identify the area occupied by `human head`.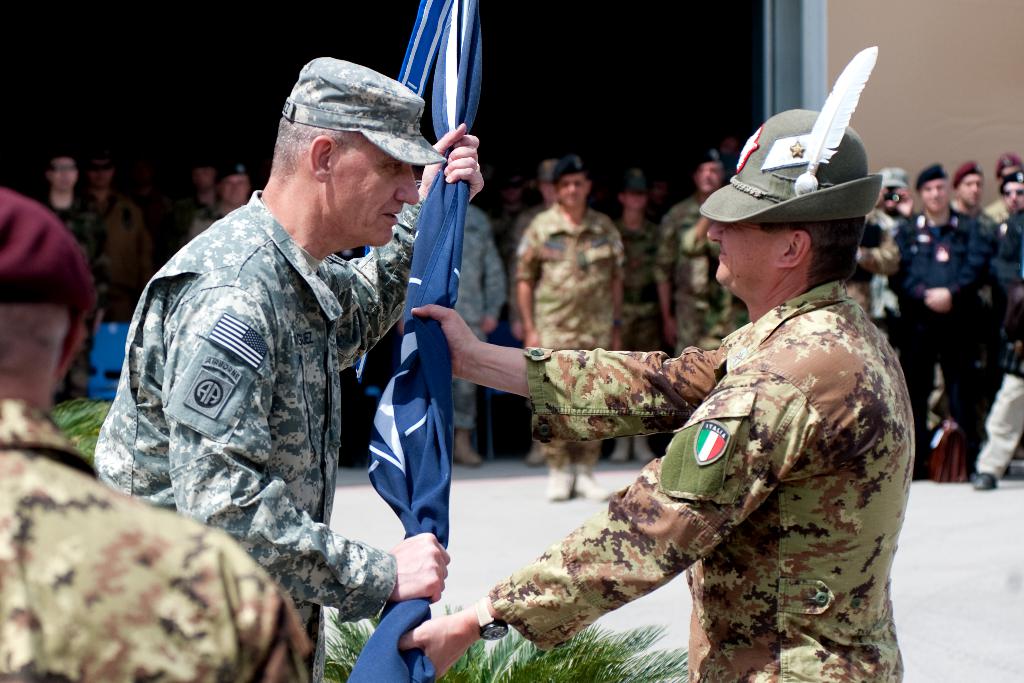
Area: {"left": 275, "top": 58, "right": 417, "bottom": 245}.
